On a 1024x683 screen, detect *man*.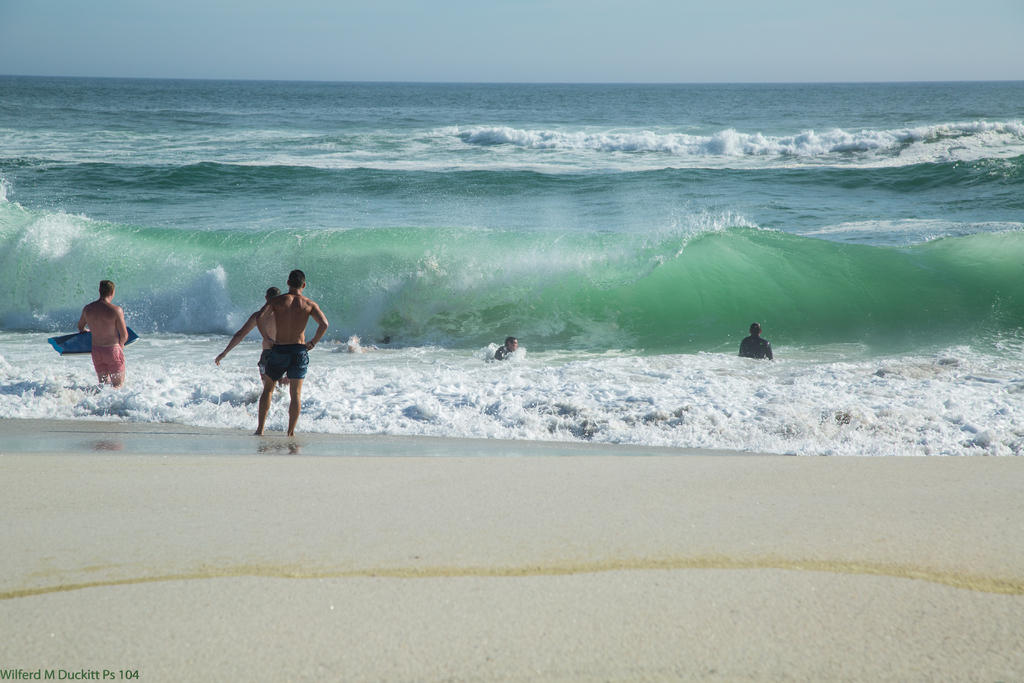
crop(254, 269, 330, 434).
